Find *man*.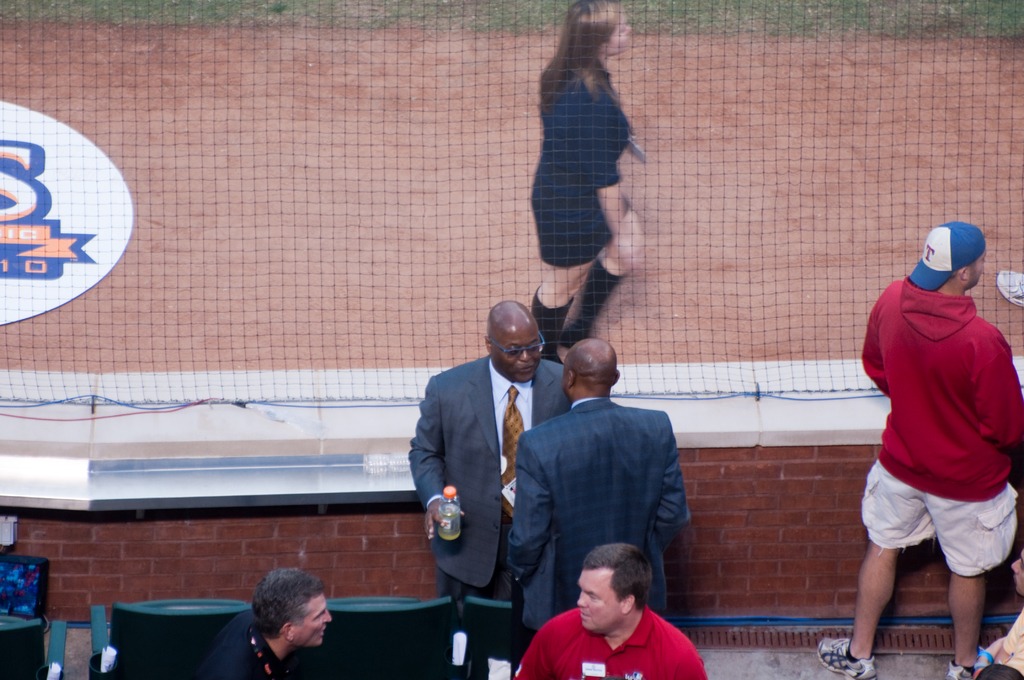
bbox=[504, 368, 718, 622].
